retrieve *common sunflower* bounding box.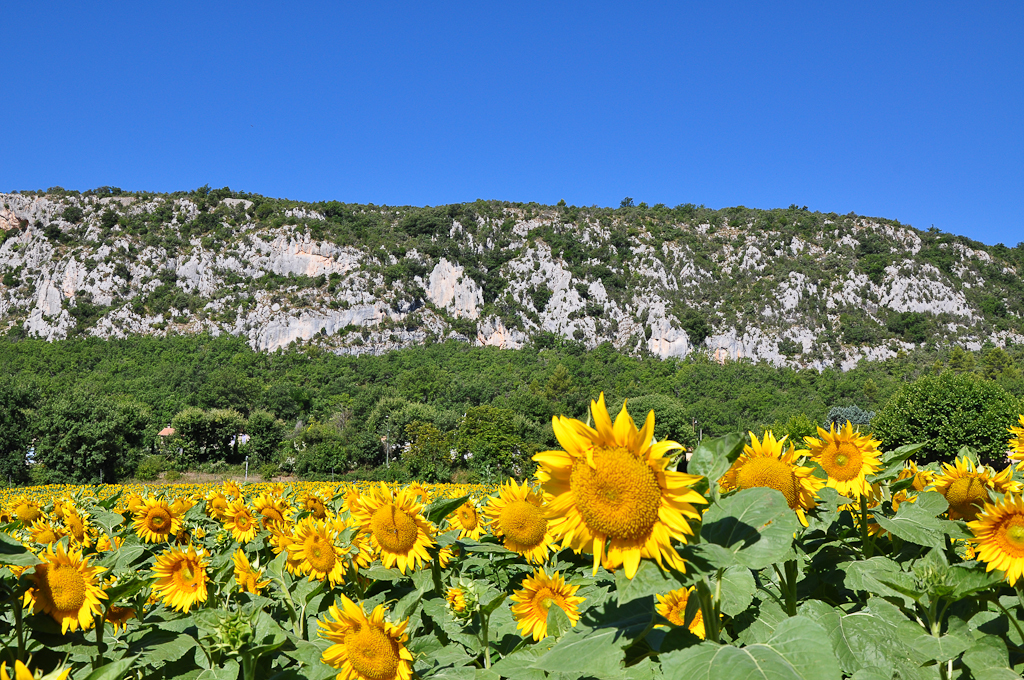
Bounding box: [130,493,187,550].
